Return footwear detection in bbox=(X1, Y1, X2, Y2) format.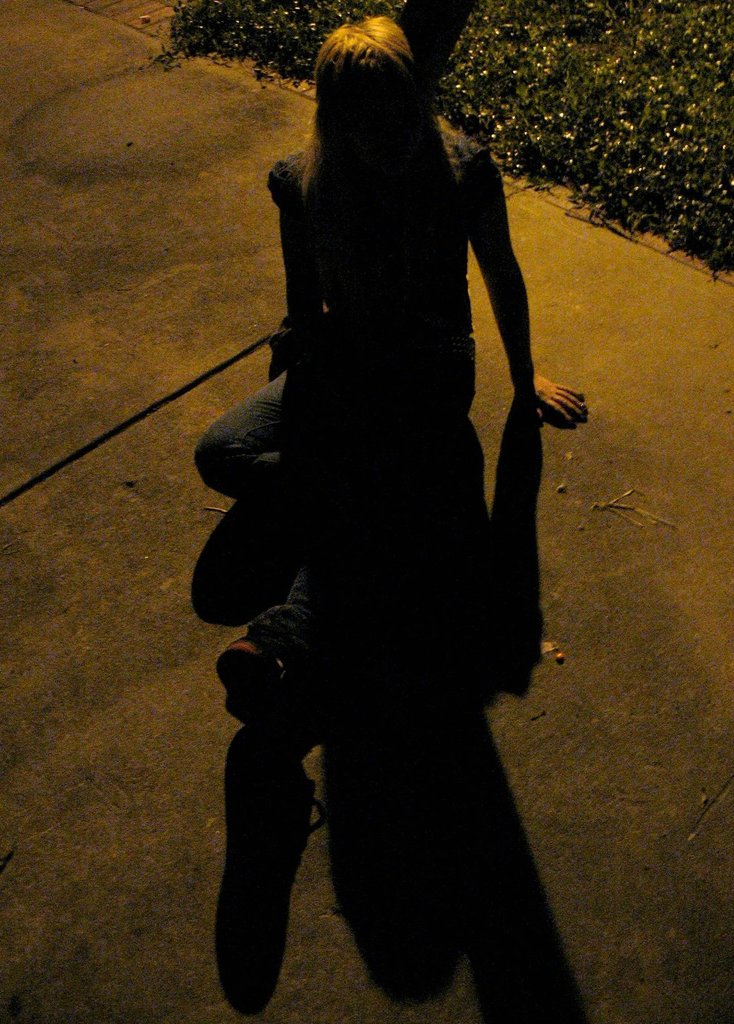
bbox=(213, 636, 311, 736).
